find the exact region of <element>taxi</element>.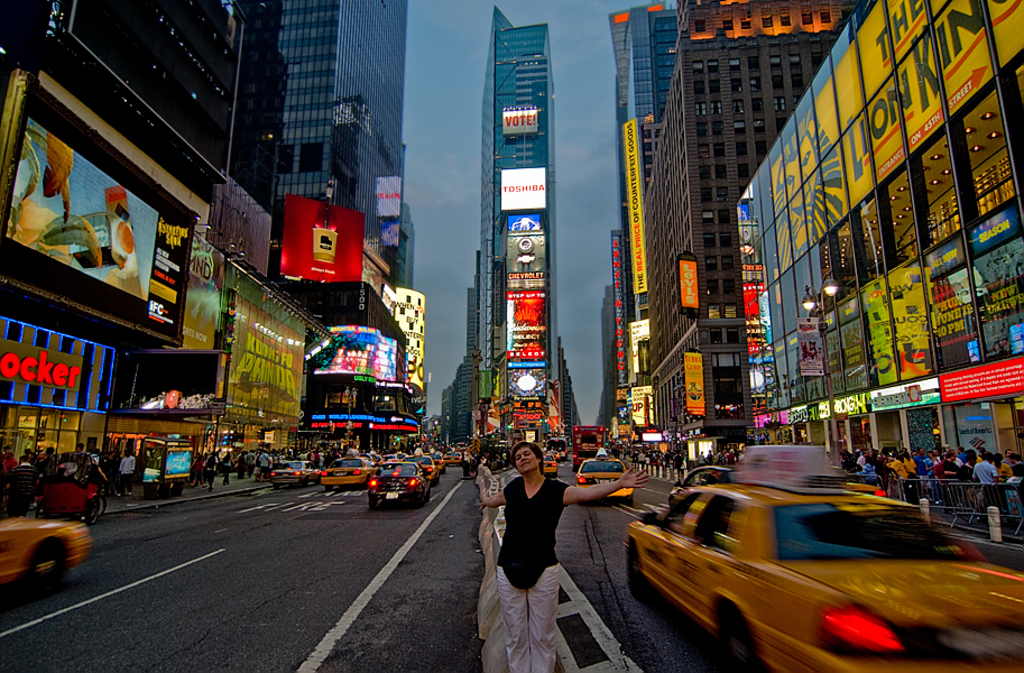
Exact region: crop(443, 446, 462, 470).
